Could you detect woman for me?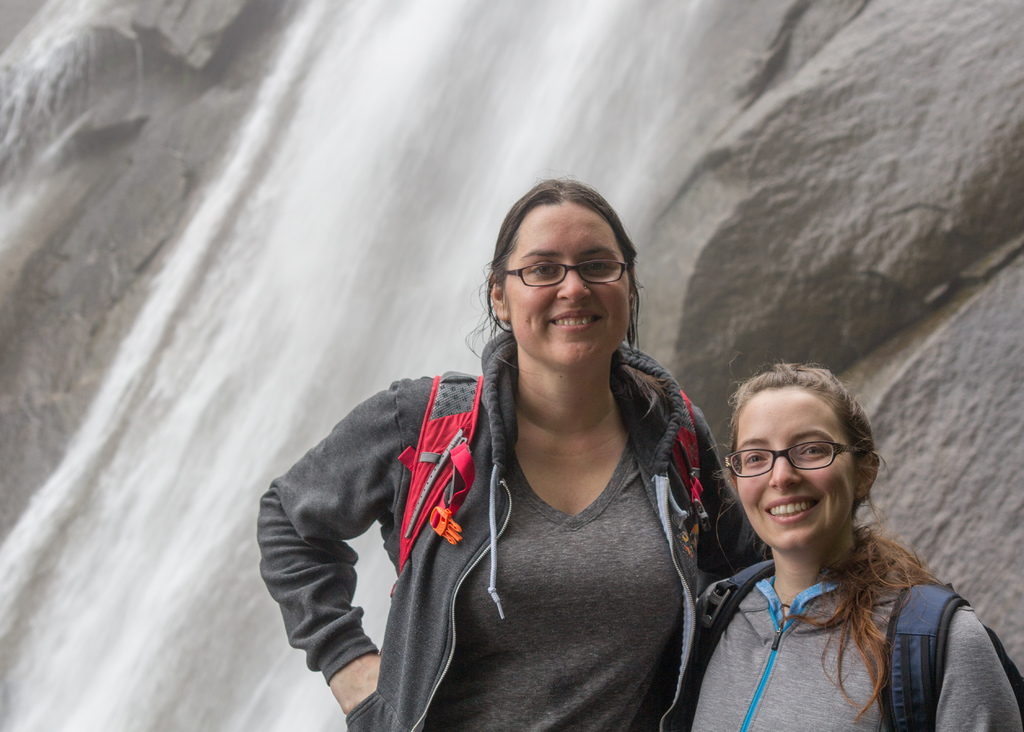
Detection result: 678 367 1023 731.
